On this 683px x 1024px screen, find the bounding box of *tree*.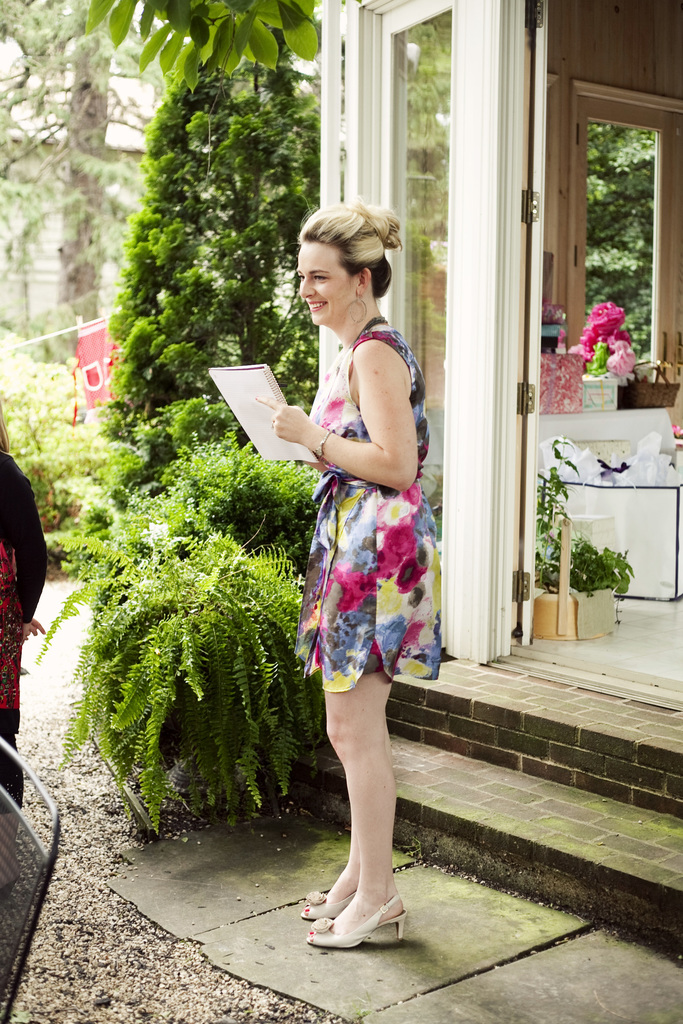
Bounding box: {"x1": 582, "y1": 121, "x2": 654, "y2": 370}.
